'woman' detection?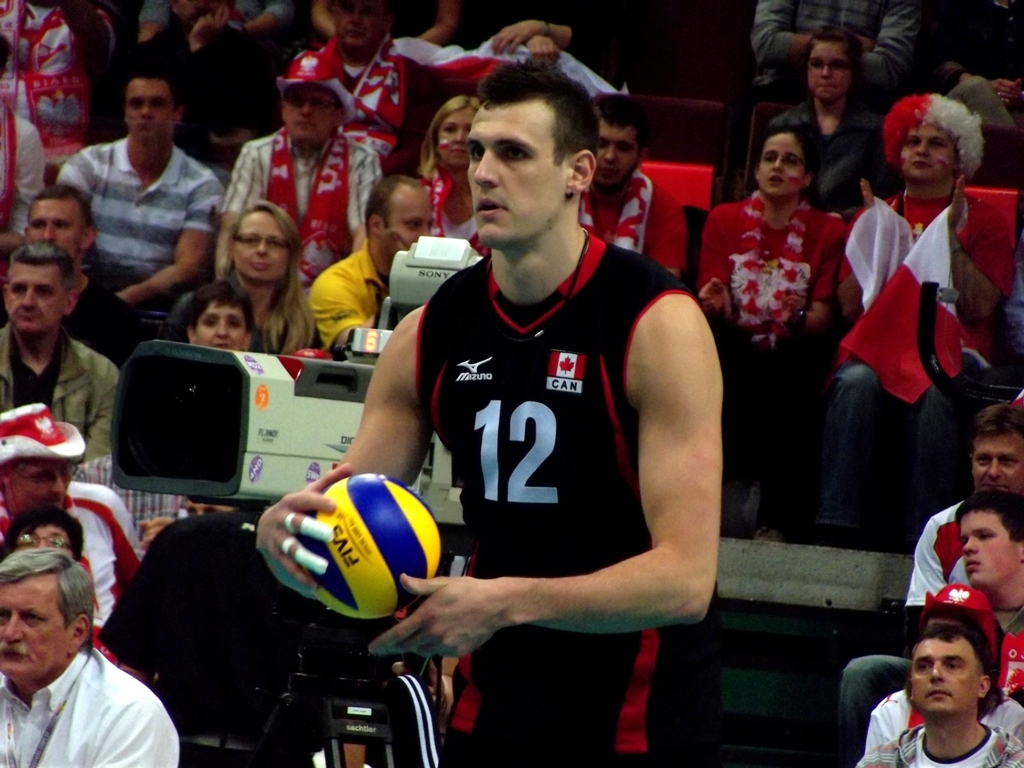
box=[183, 287, 248, 357]
